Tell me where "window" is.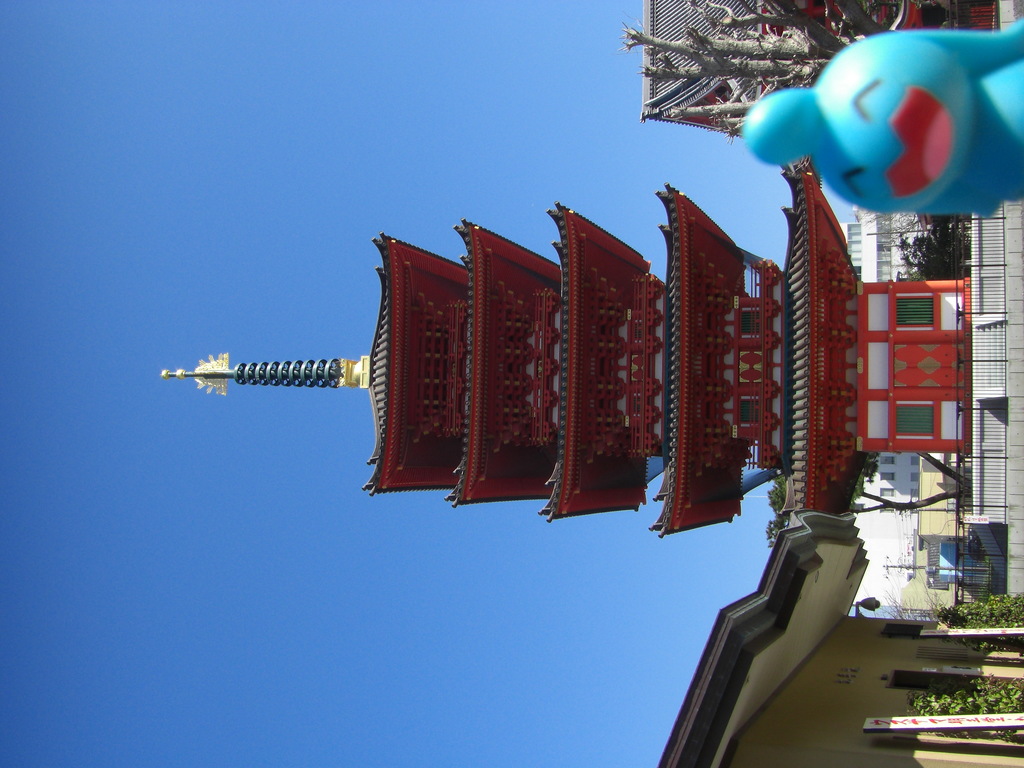
"window" is at rect(737, 399, 763, 424).
